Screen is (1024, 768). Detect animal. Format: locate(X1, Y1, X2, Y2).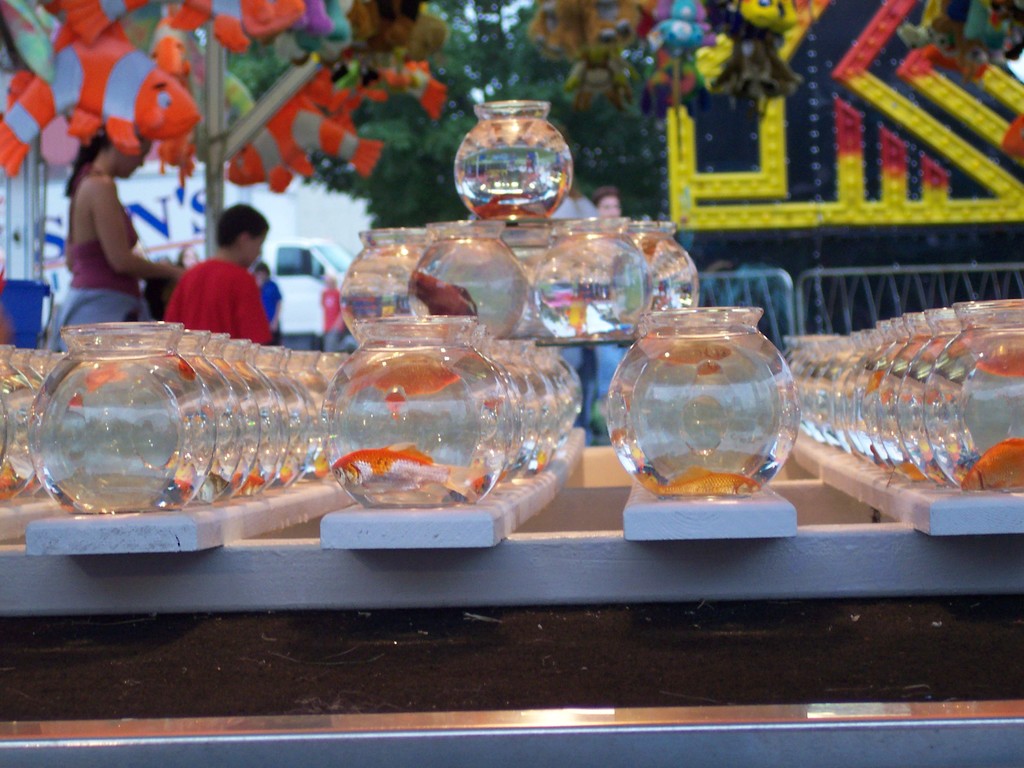
locate(644, 468, 758, 494).
